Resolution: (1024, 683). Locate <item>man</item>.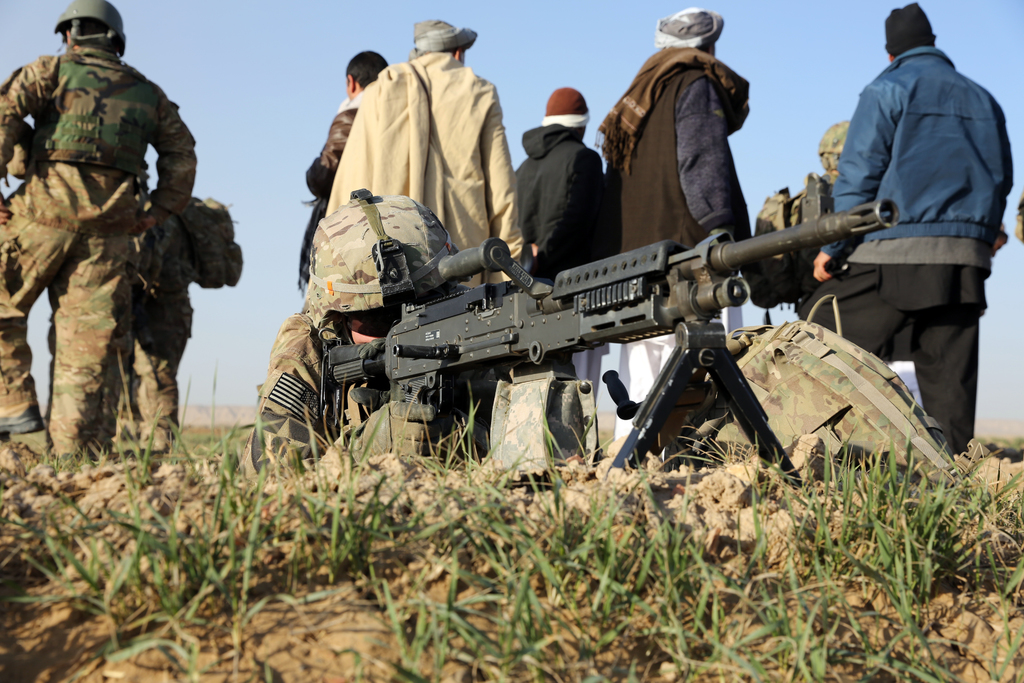
814, 0, 1009, 418.
